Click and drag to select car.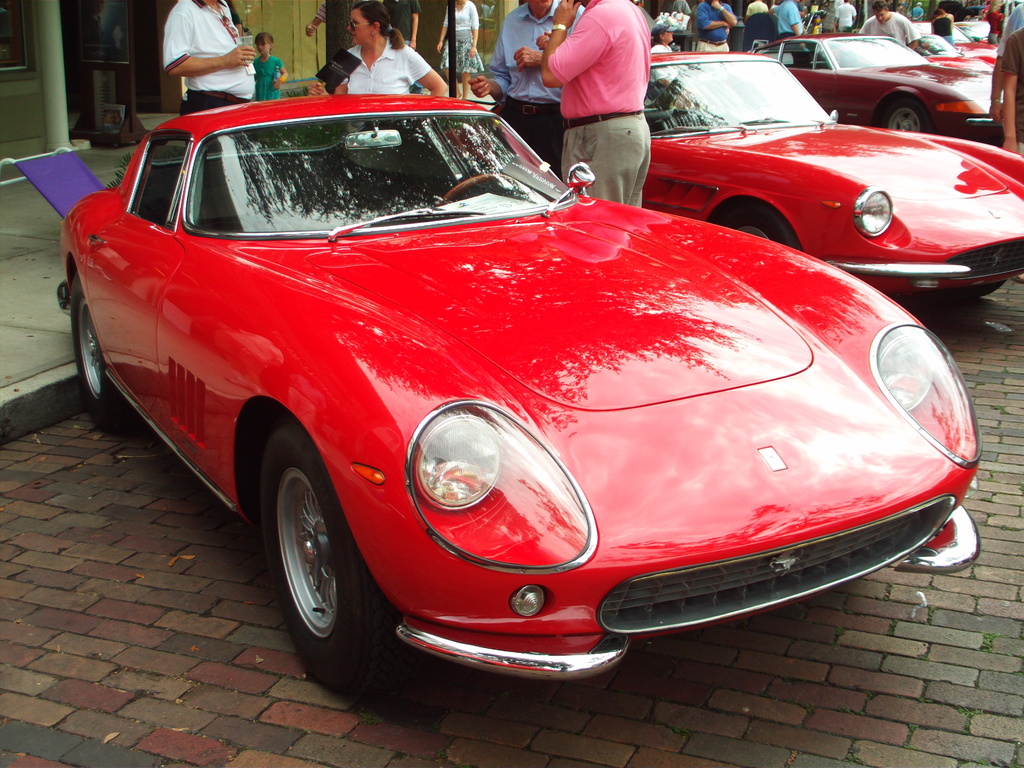
Selection: 745,38,992,140.
